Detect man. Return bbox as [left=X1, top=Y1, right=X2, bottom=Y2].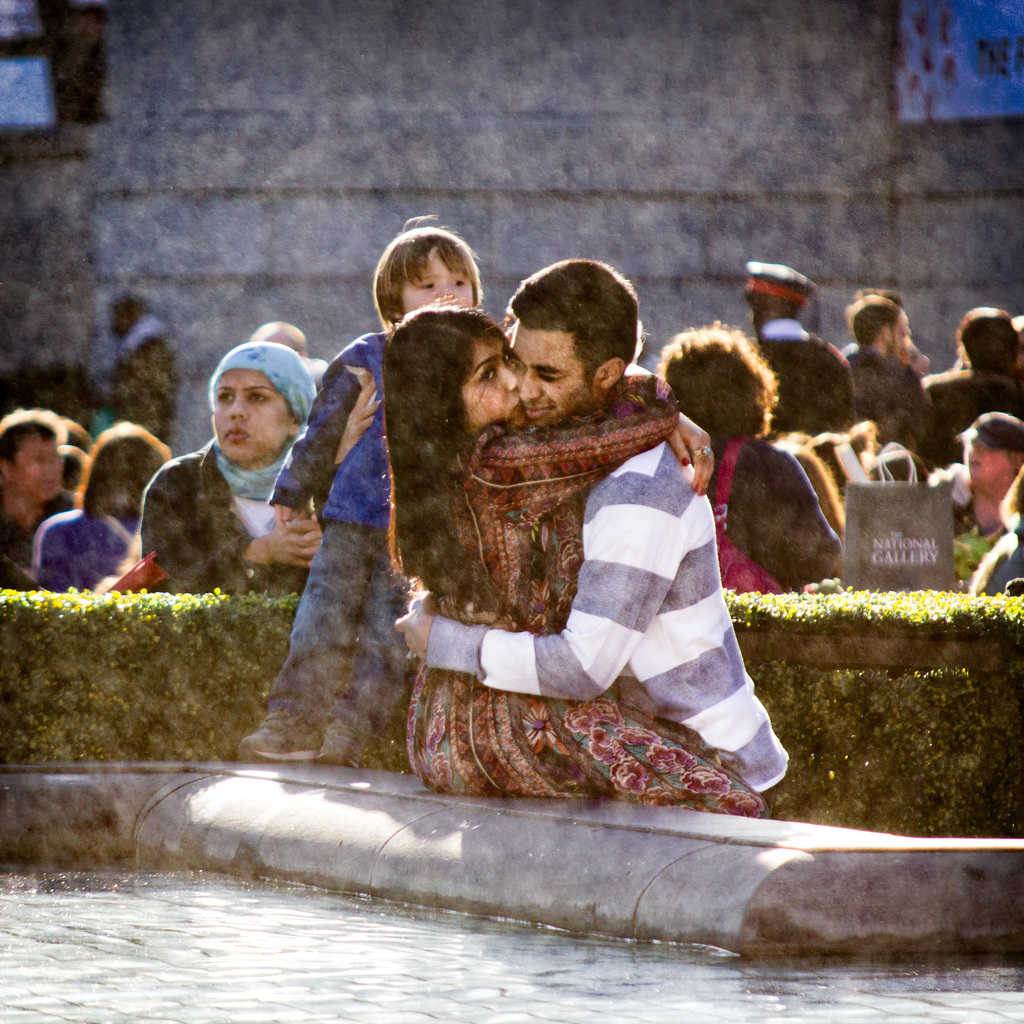
[left=0, top=406, right=78, bottom=597].
